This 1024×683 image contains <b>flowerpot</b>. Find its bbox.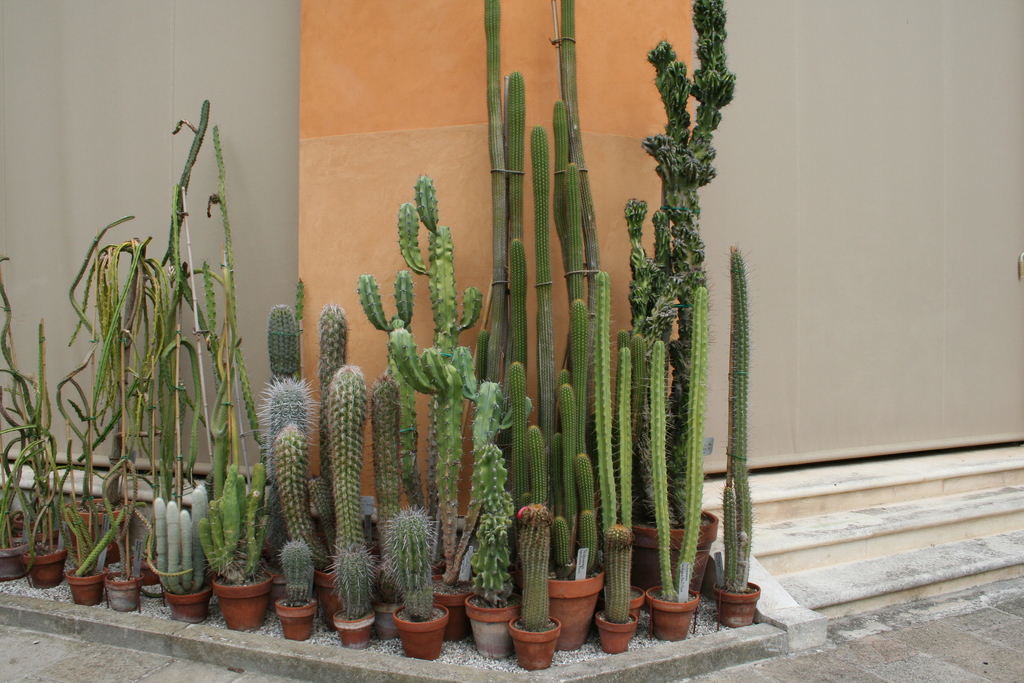
19, 541, 68, 590.
